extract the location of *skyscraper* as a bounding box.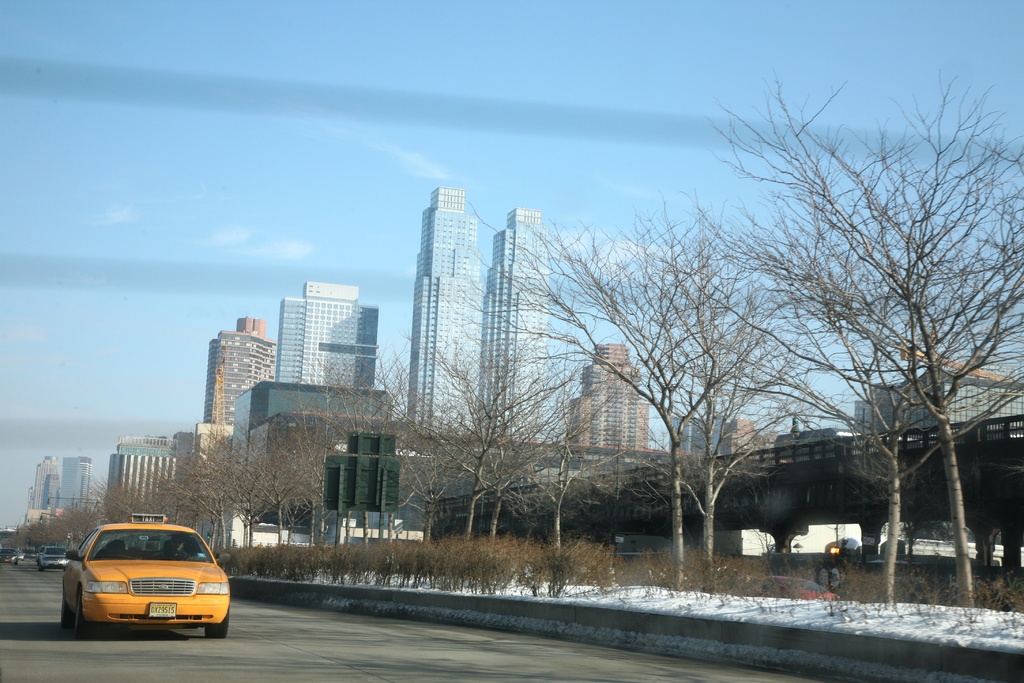
crop(24, 452, 50, 514).
